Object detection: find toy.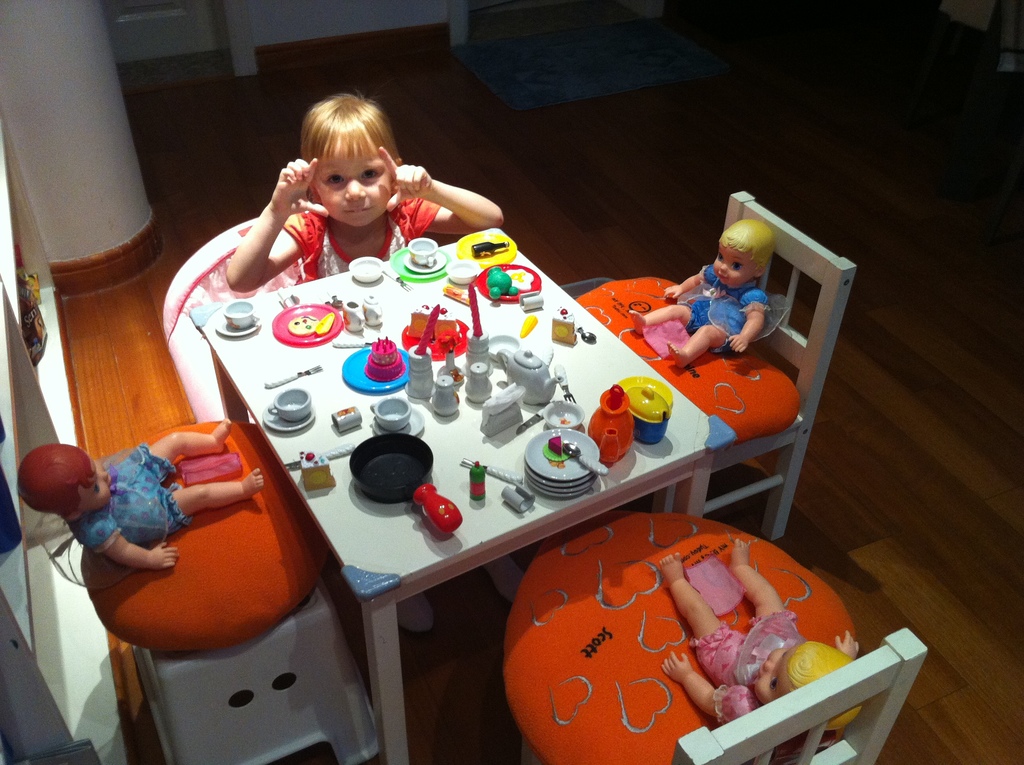
[x1=433, y1=376, x2=462, y2=416].
